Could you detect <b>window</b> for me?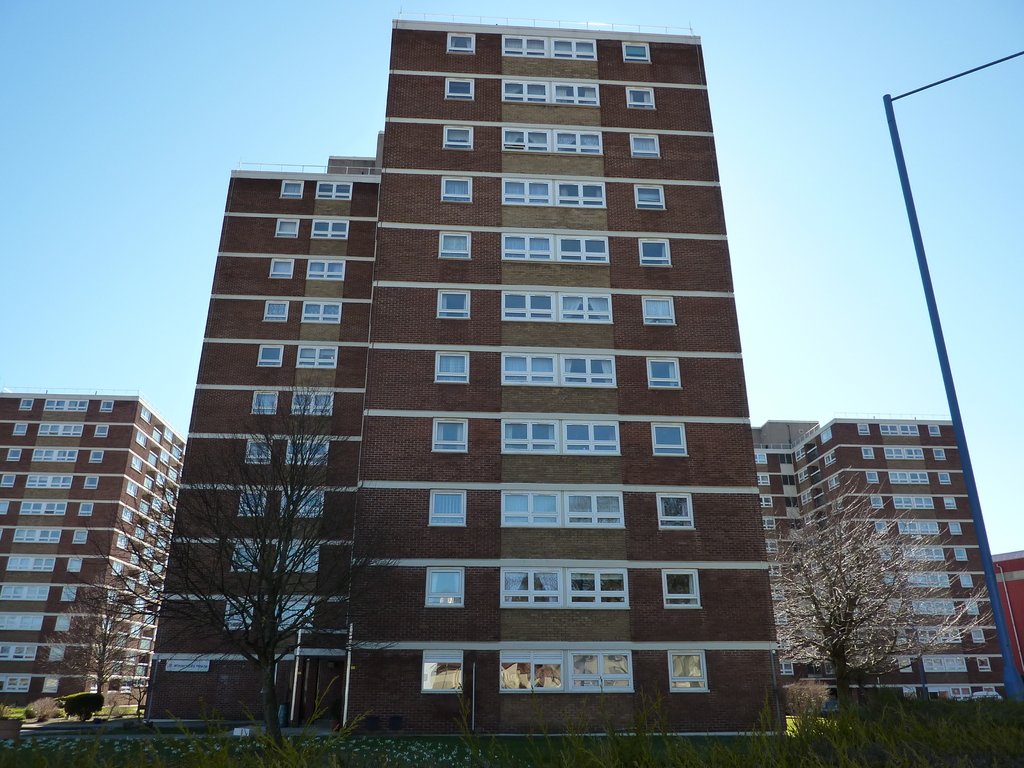
Detection result: box(918, 622, 961, 645).
